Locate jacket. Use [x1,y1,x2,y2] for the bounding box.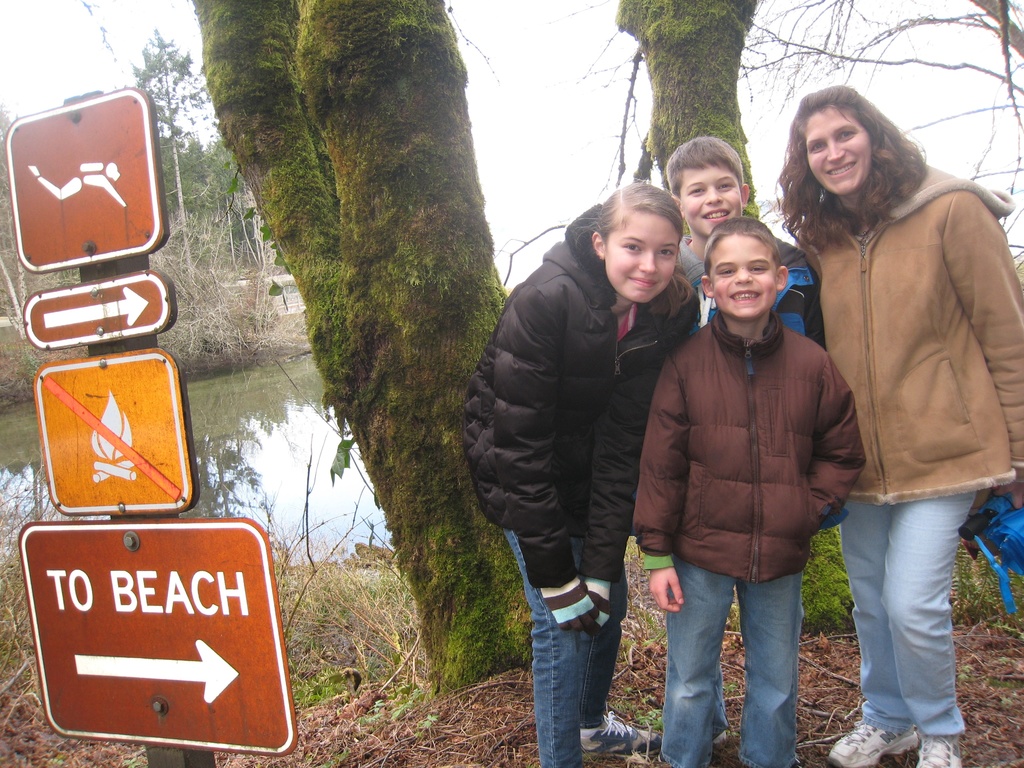
[644,306,890,591].
